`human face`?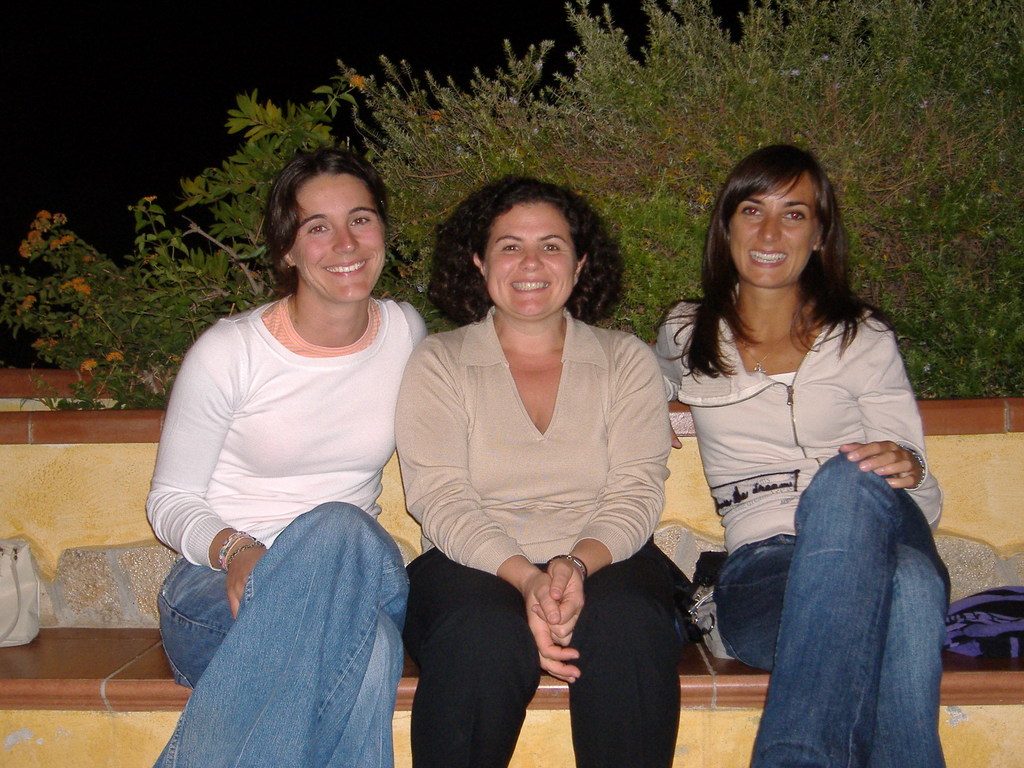
box(292, 172, 387, 299)
